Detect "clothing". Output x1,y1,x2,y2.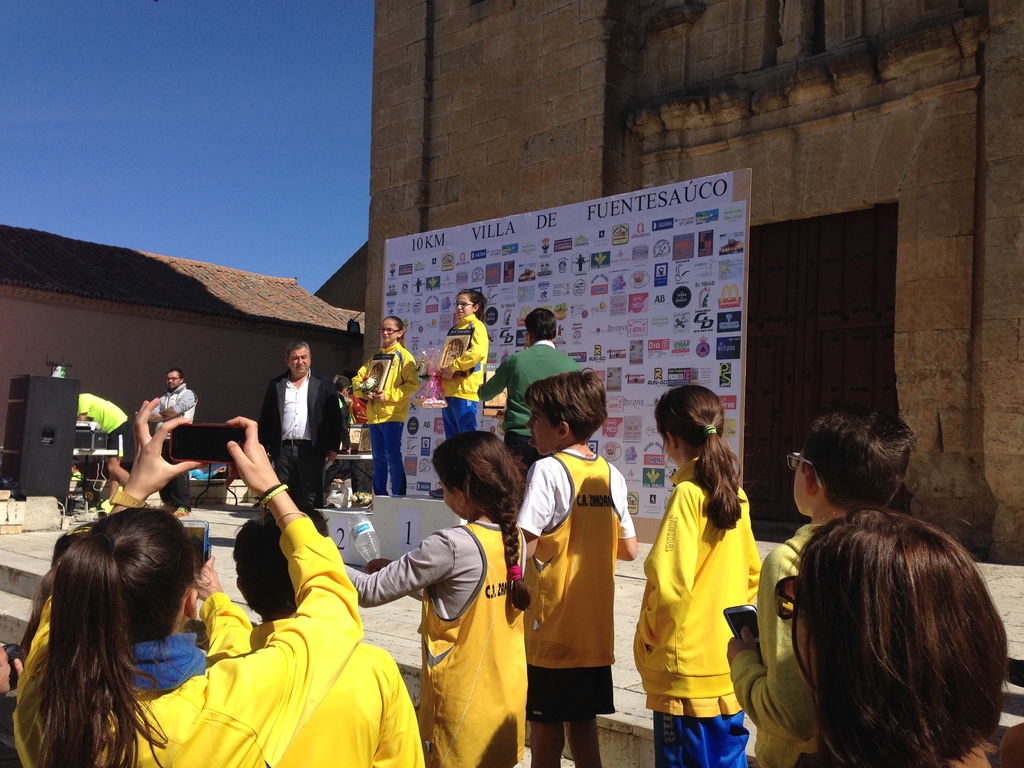
207,591,253,666.
